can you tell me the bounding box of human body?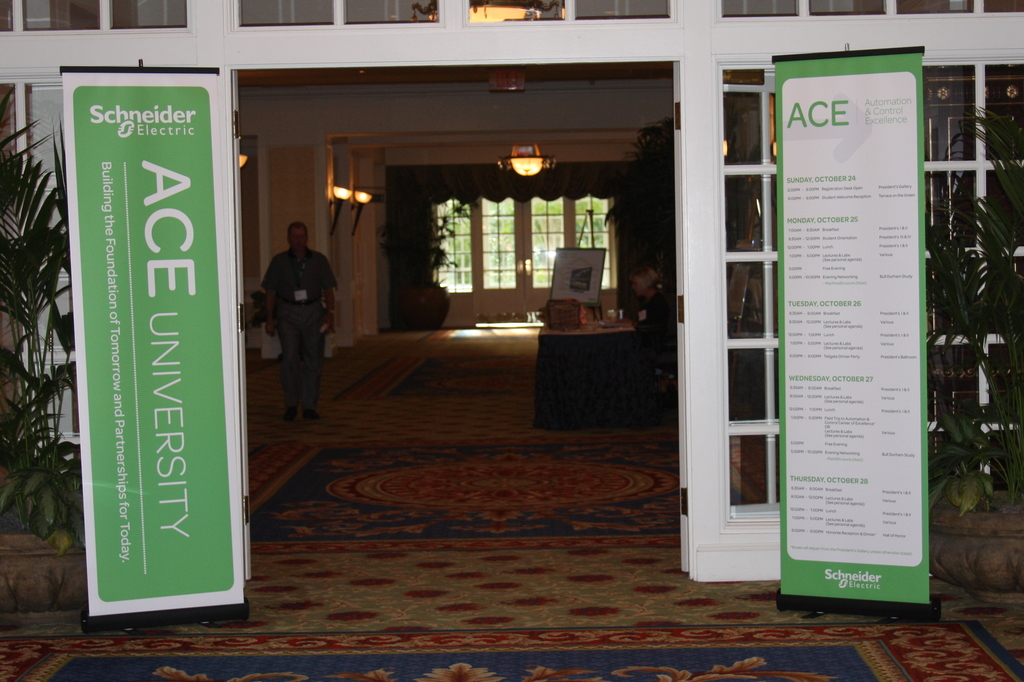
locate(633, 286, 675, 385).
